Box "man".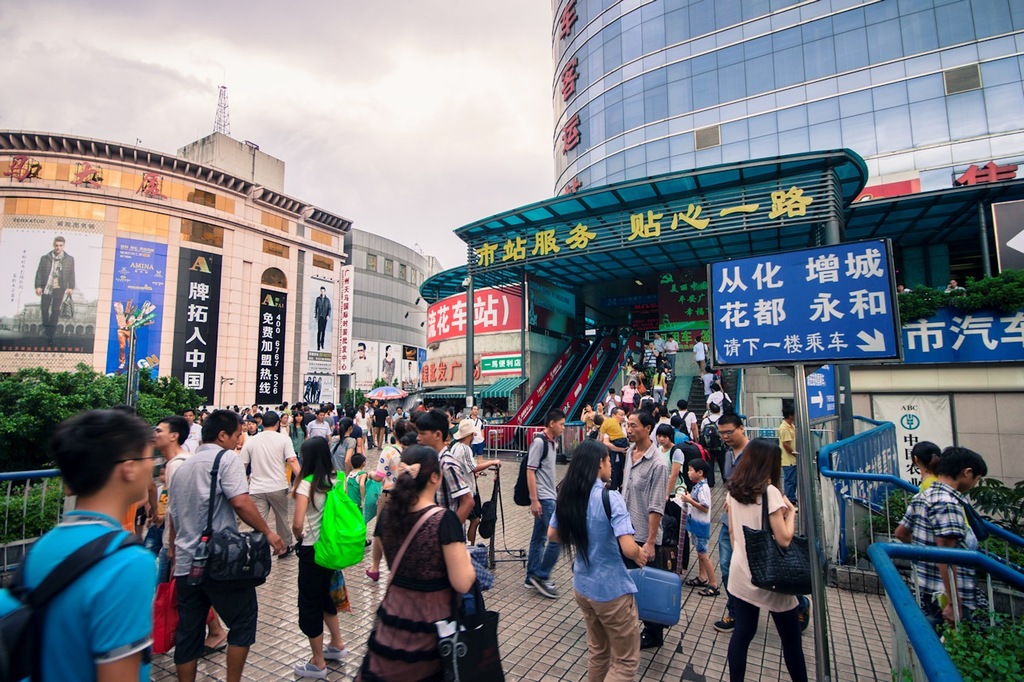
pyautogui.locateOnScreen(306, 409, 335, 446).
